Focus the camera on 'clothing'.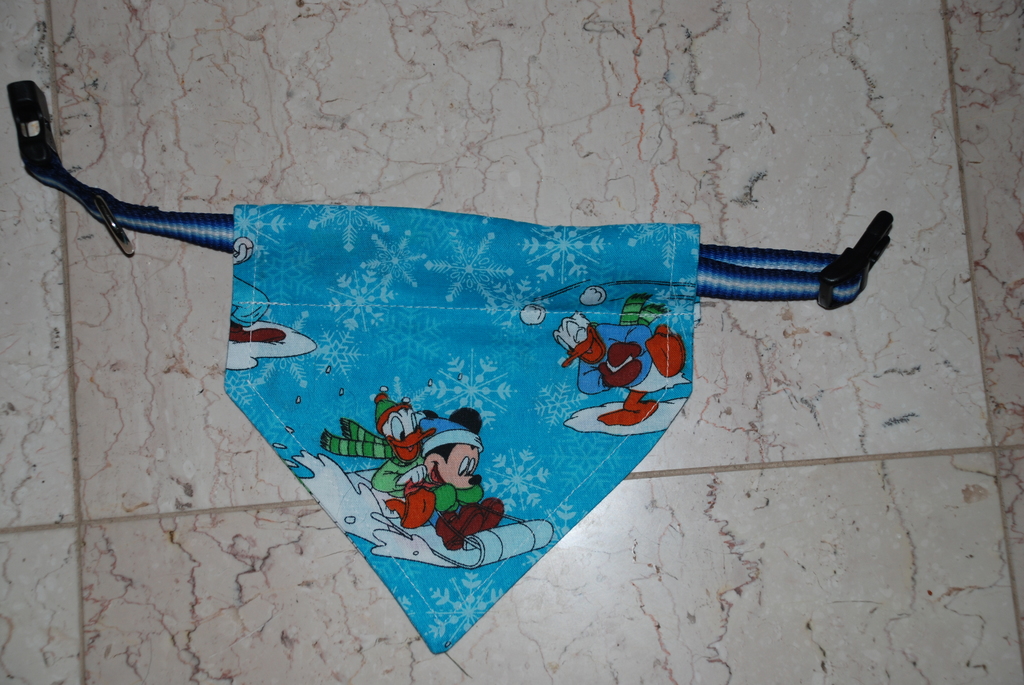
Focus region: box=[161, 234, 775, 594].
